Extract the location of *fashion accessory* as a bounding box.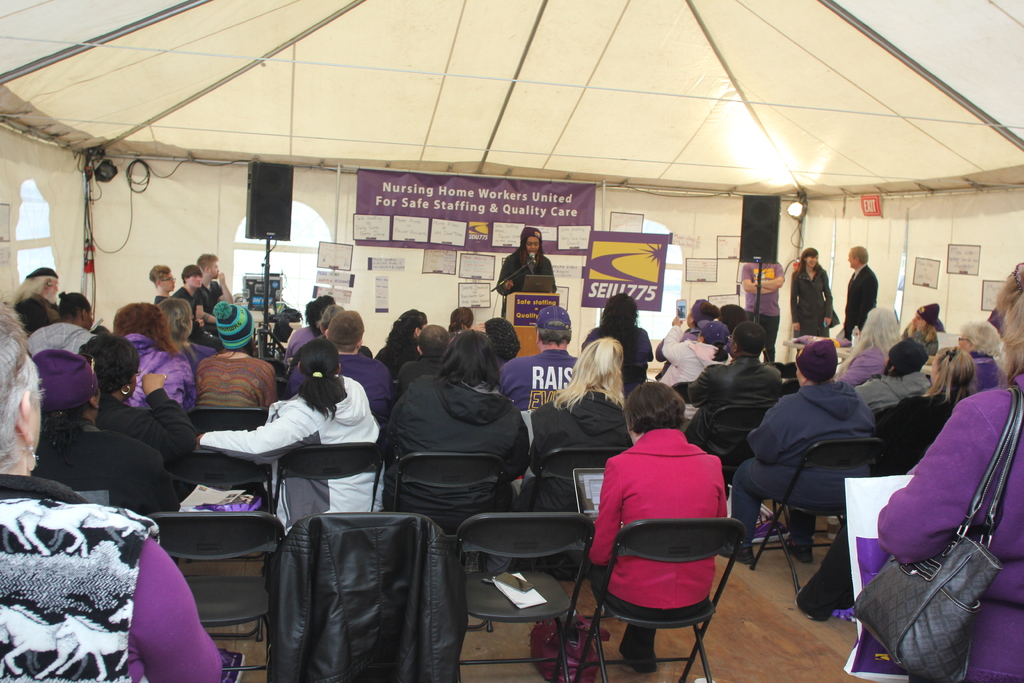
bbox(841, 383, 1023, 682).
